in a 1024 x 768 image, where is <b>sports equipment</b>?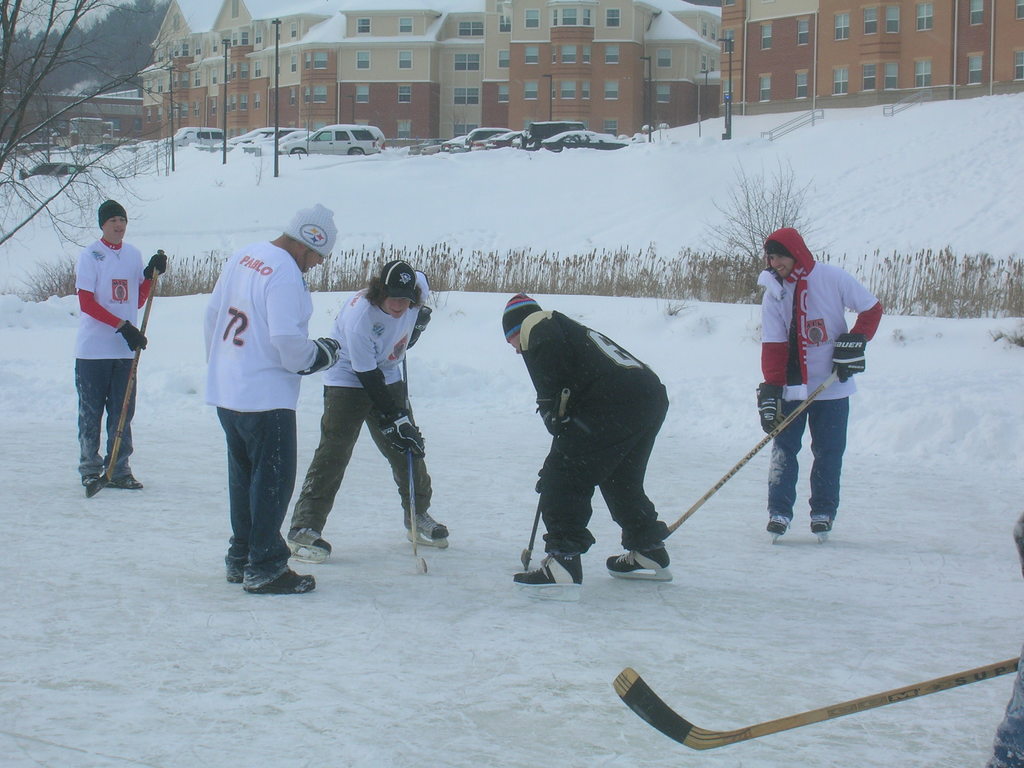
region(833, 333, 866, 383).
